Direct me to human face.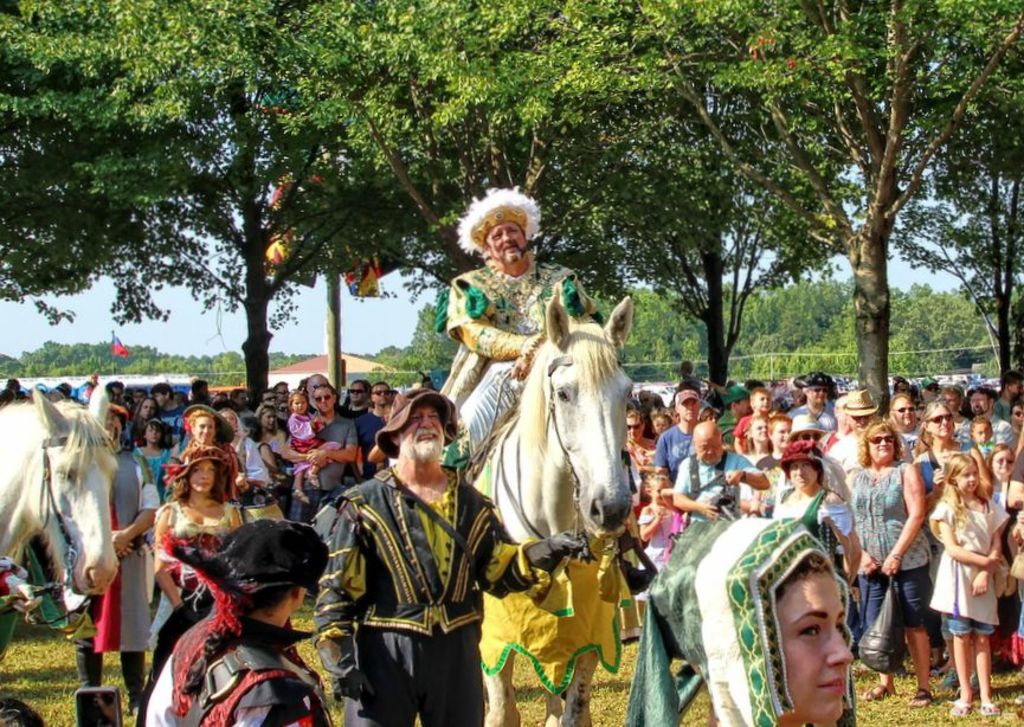
Direction: left=188, top=412, right=219, bottom=448.
